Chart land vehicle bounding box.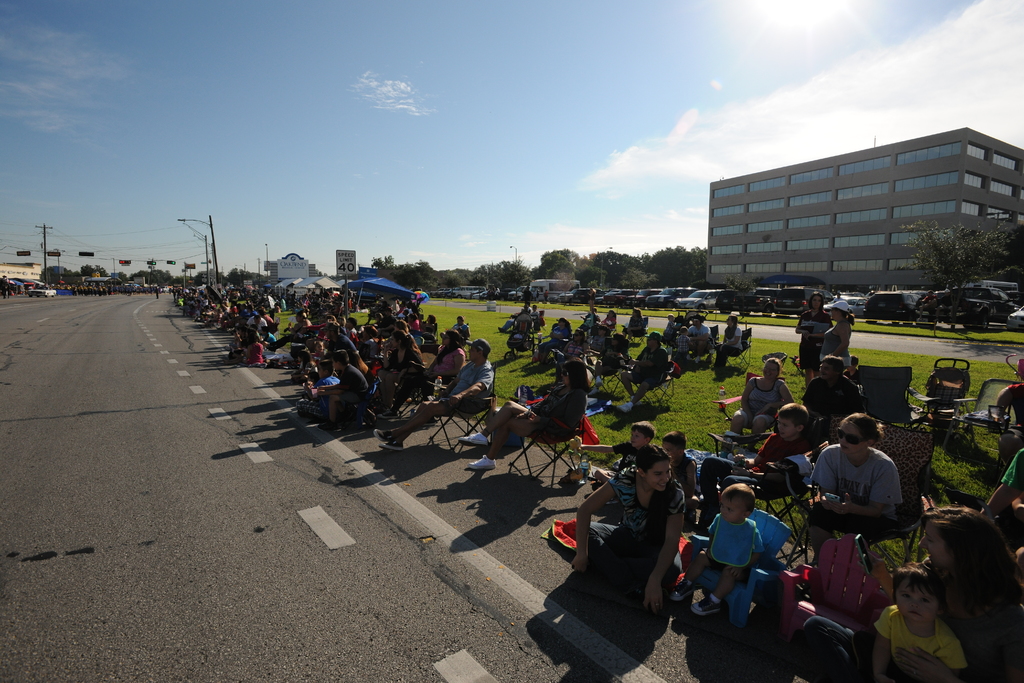
Charted: pyautogui.locateOnScreen(773, 286, 829, 317).
